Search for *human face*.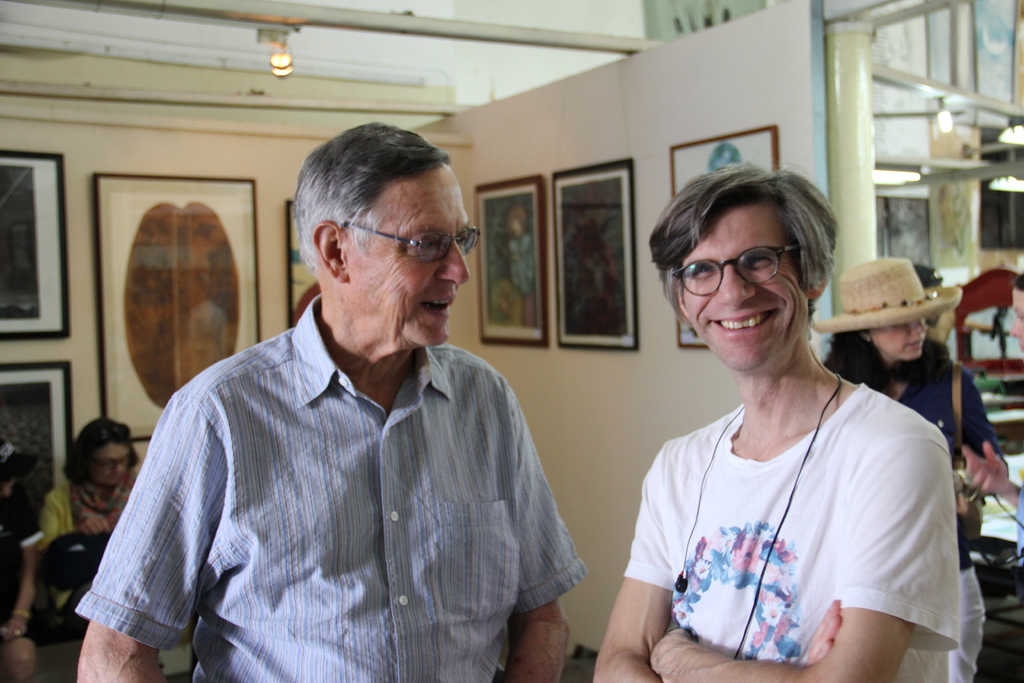
Found at locate(681, 201, 808, 371).
